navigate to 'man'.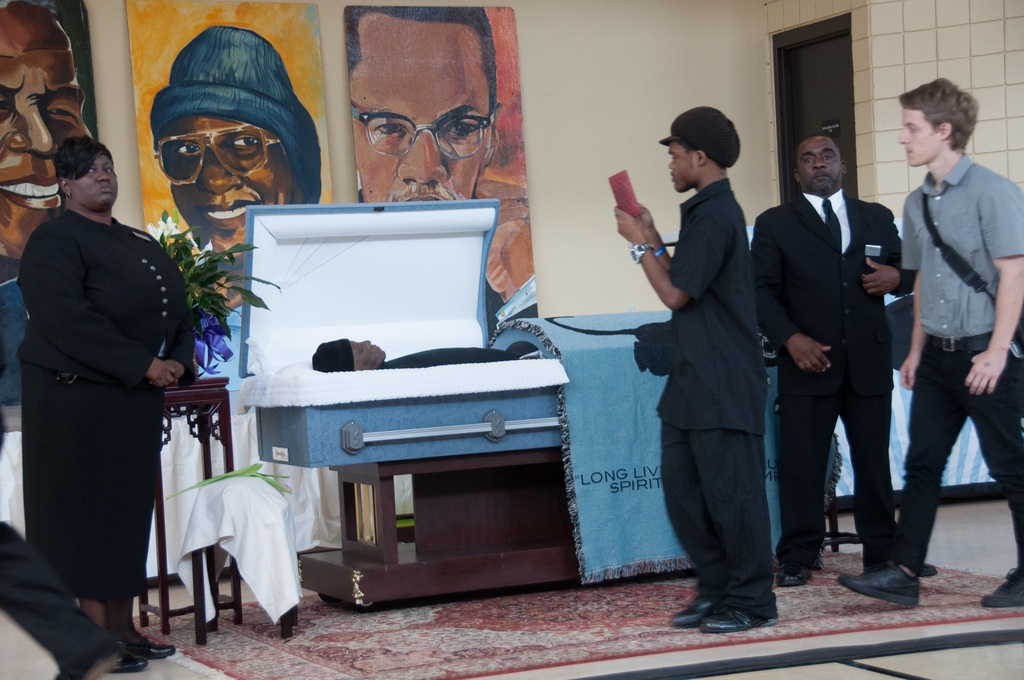
Navigation target: box=[344, 0, 498, 197].
